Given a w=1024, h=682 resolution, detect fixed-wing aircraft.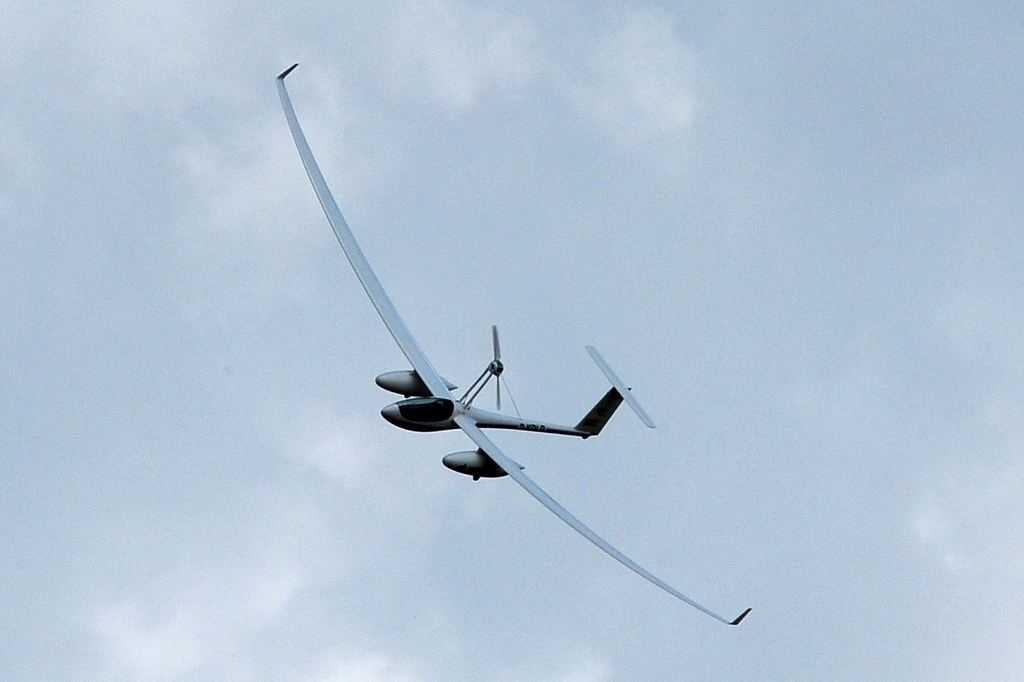
(x1=275, y1=62, x2=753, y2=626).
